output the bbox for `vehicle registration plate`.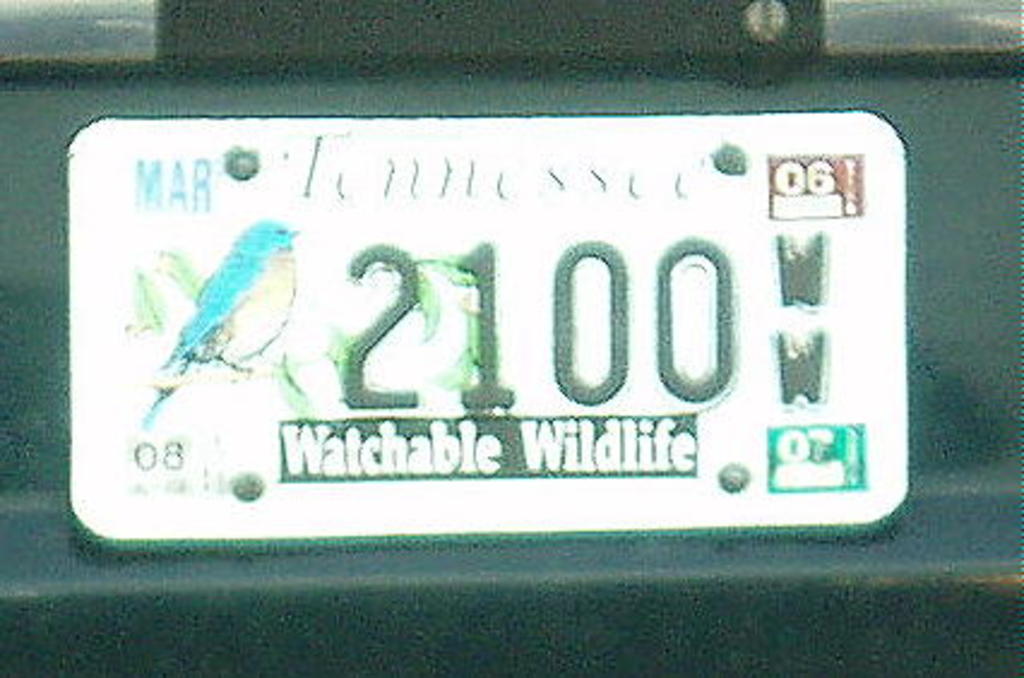
<box>60,108,906,555</box>.
